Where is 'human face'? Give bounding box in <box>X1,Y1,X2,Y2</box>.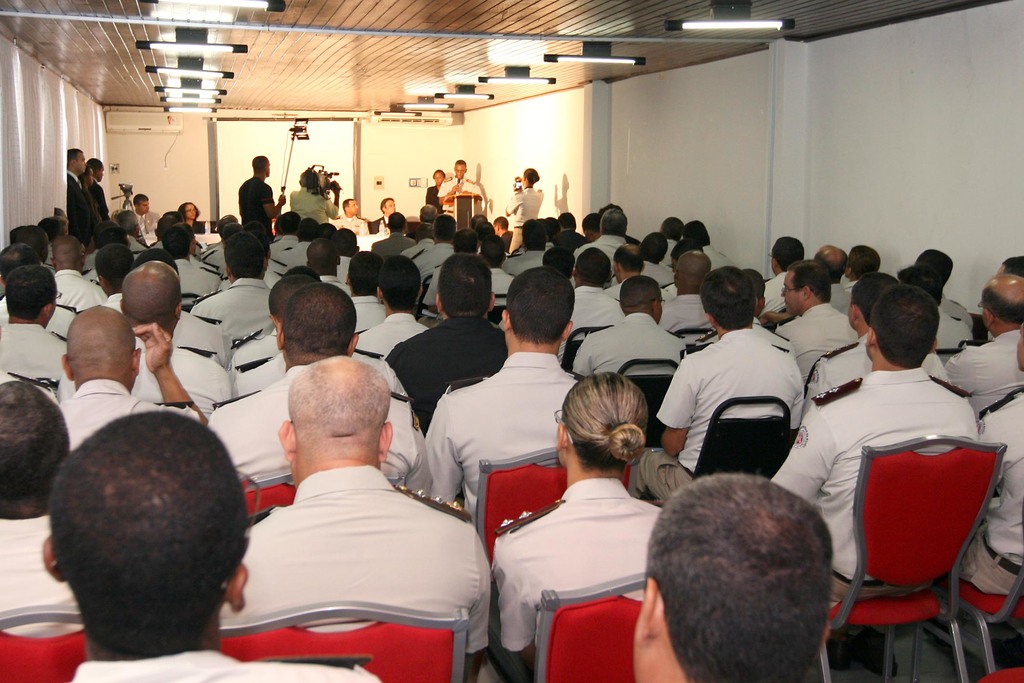
<box>75,145,88,176</box>.
